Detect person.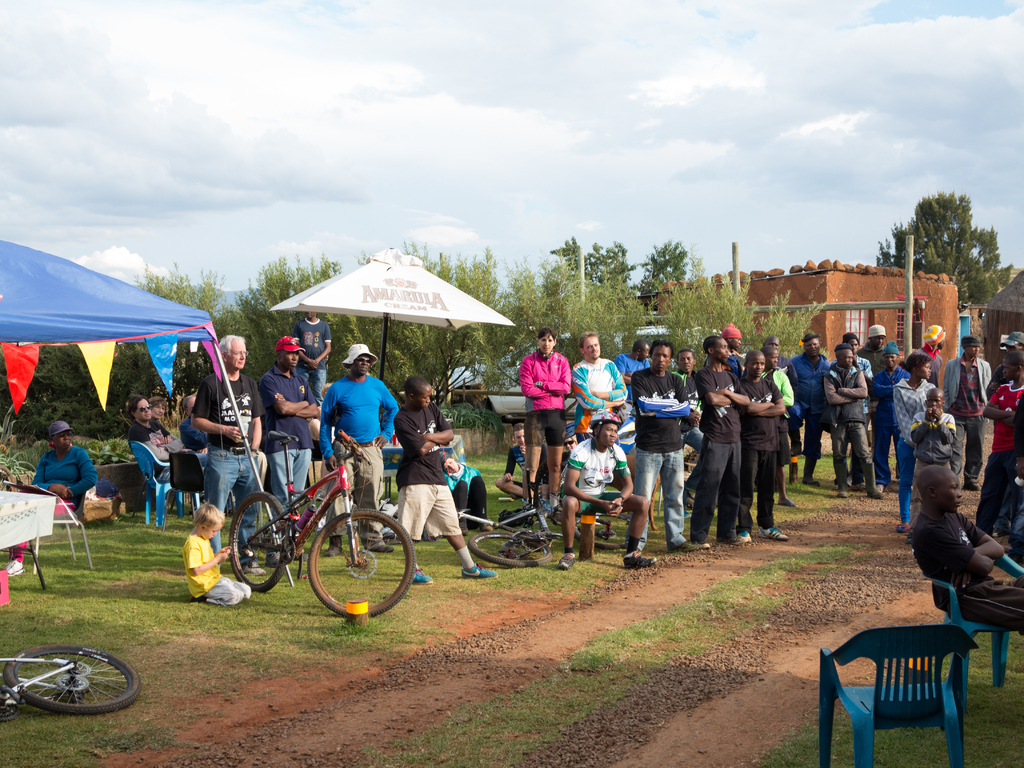
Detected at {"left": 972, "top": 324, "right": 1023, "bottom": 547}.
